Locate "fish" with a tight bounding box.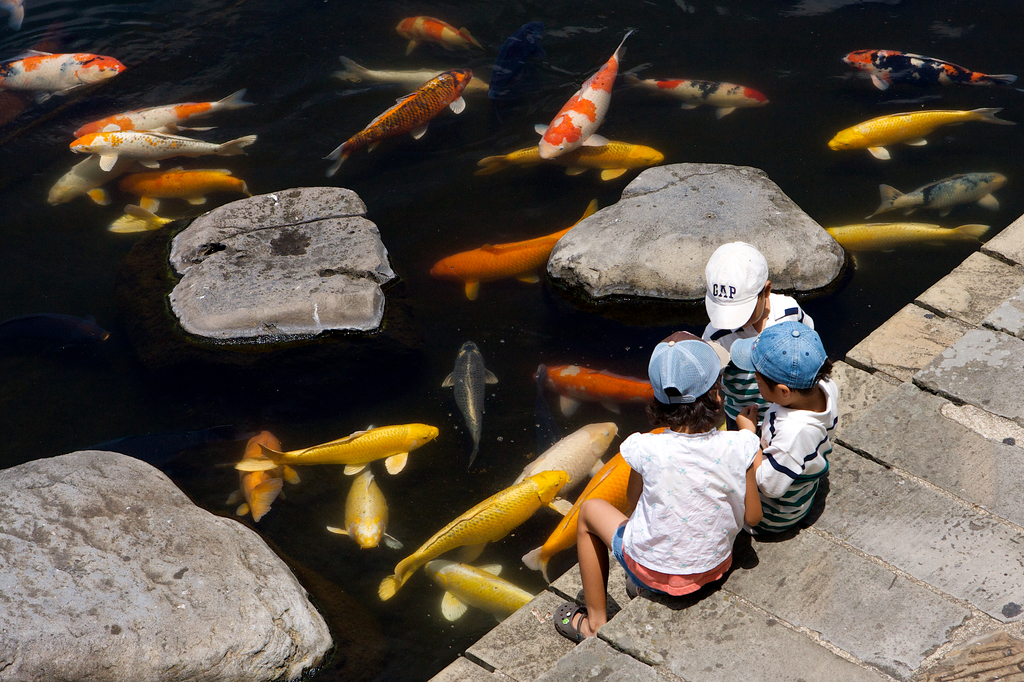
<region>333, 57, 490, 96</region>.
